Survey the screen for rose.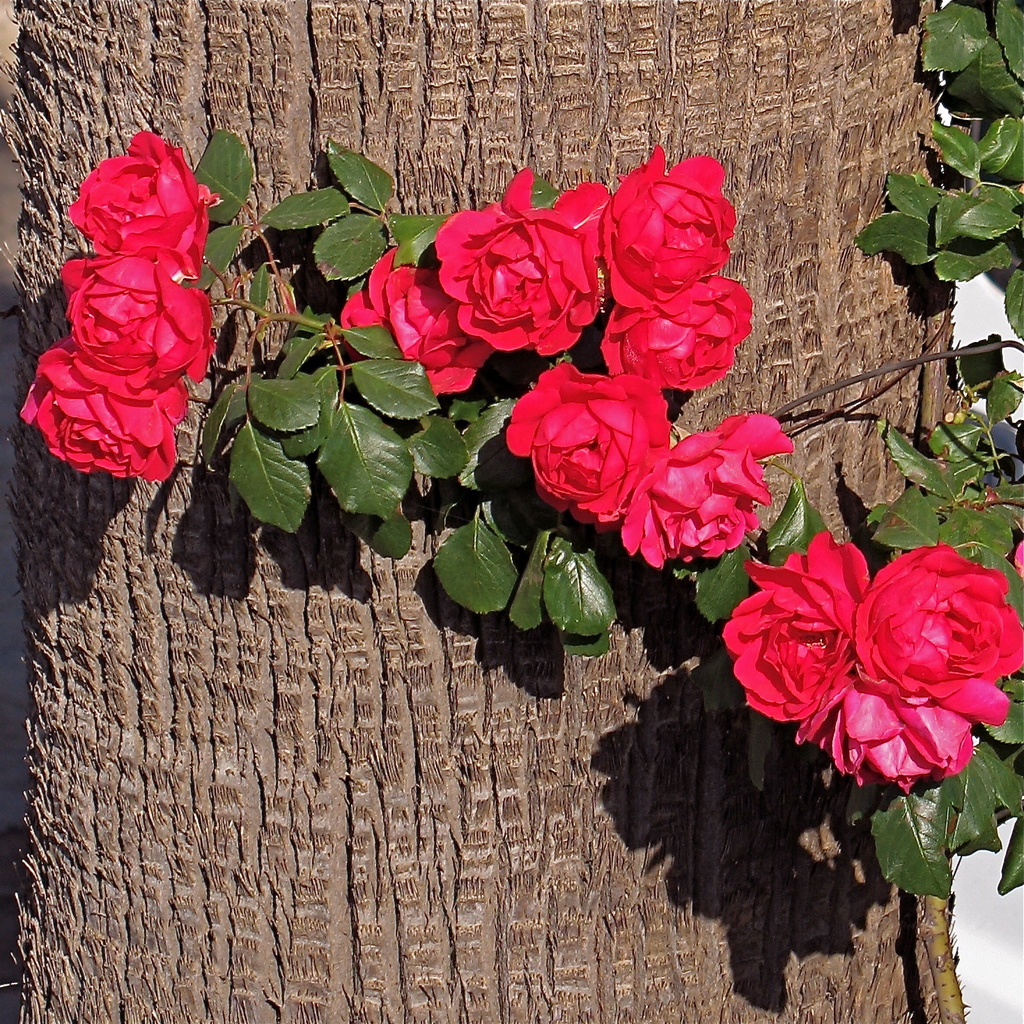
Survey found: [left=20, top=339, right=187, bottom=482].
